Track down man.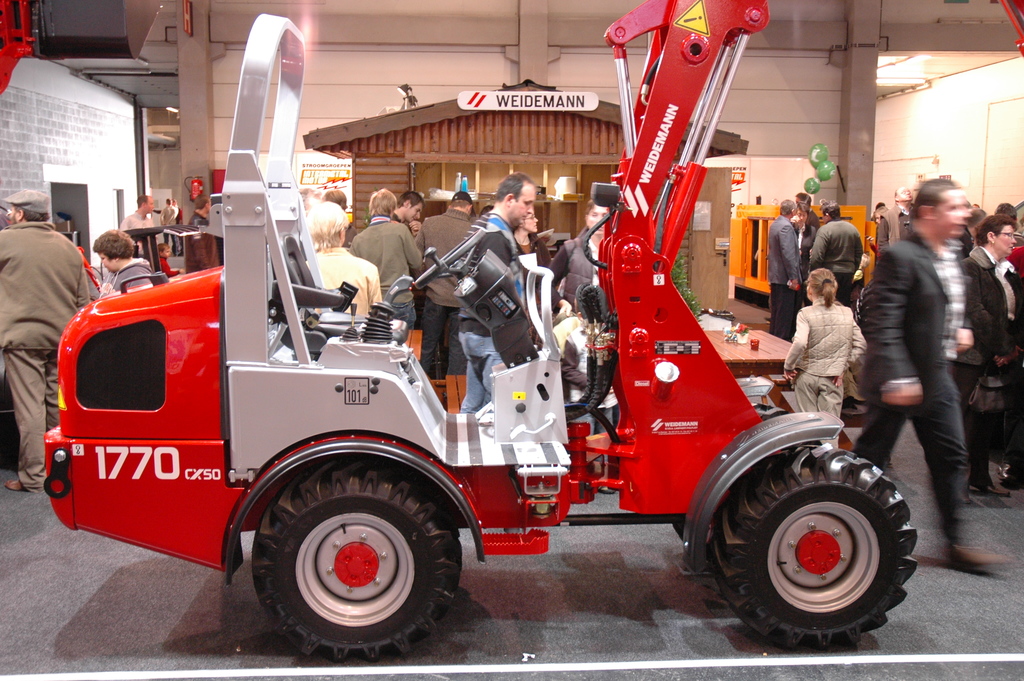
Tracked to bbox(158, 199, 180, 256).
